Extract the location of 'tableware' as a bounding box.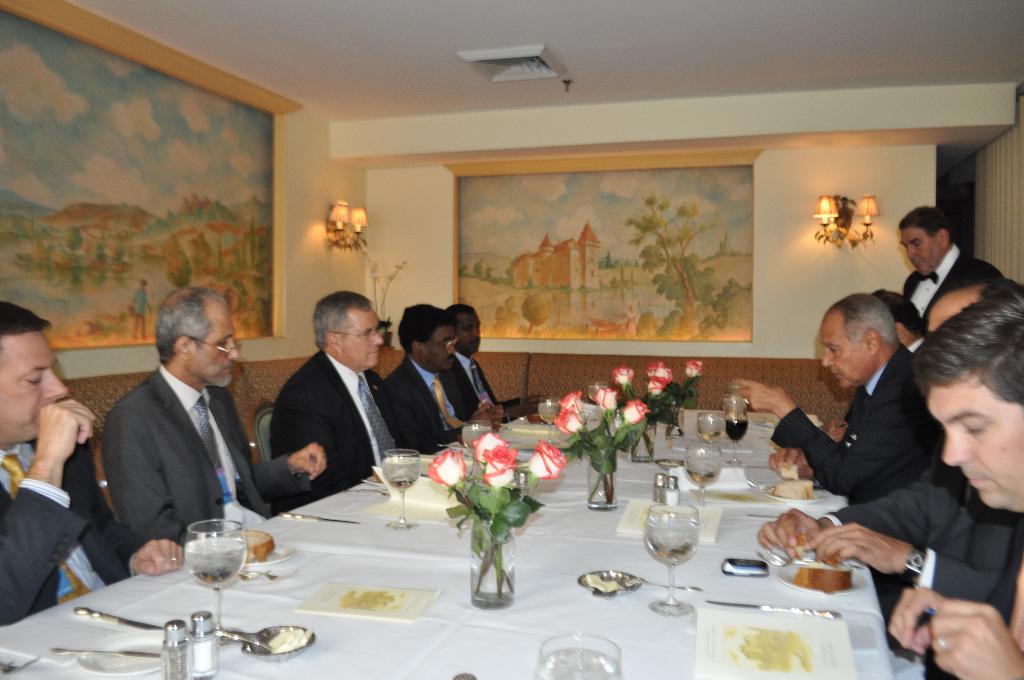
723 398 749 465.
